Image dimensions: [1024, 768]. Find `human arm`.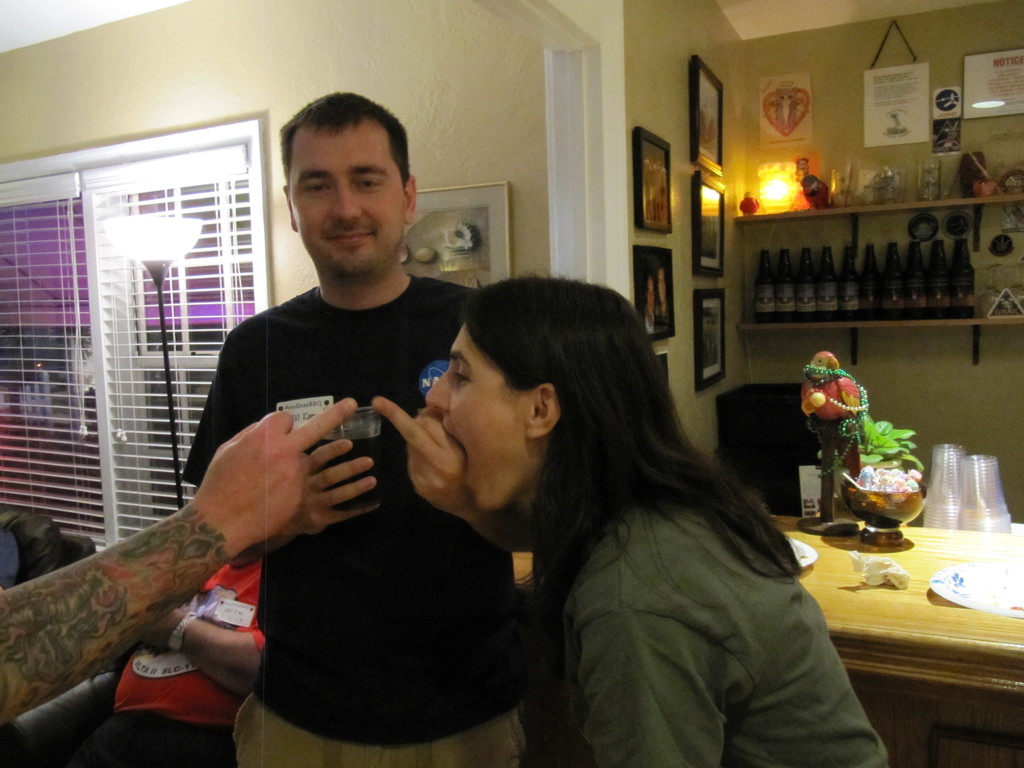
154:606:271:701.
